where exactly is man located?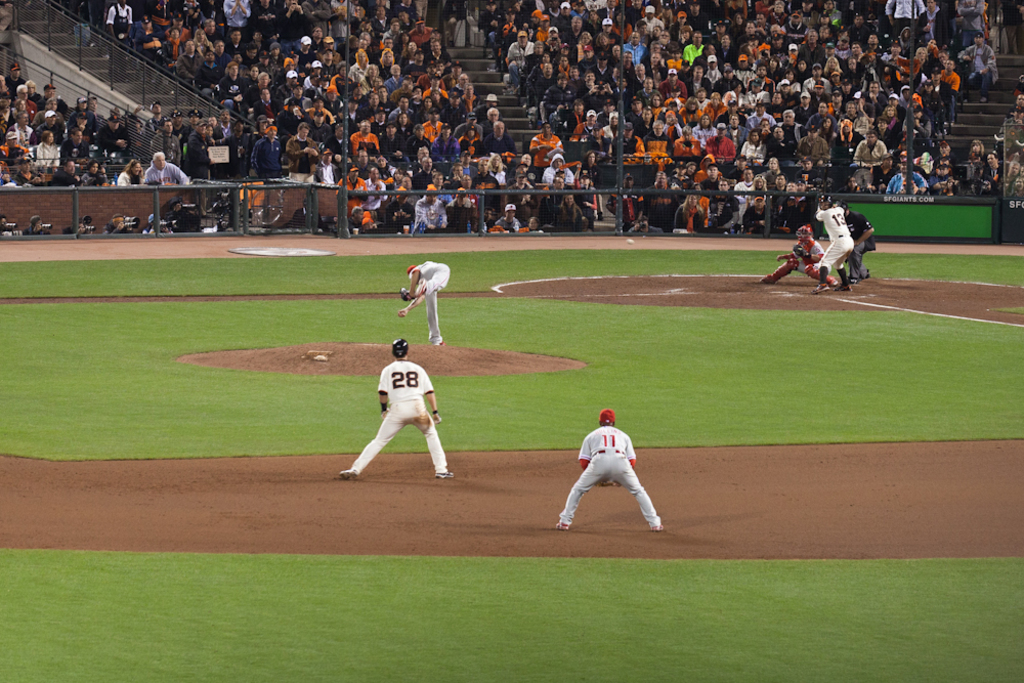
Its bounding box is [548,73,578,116].
